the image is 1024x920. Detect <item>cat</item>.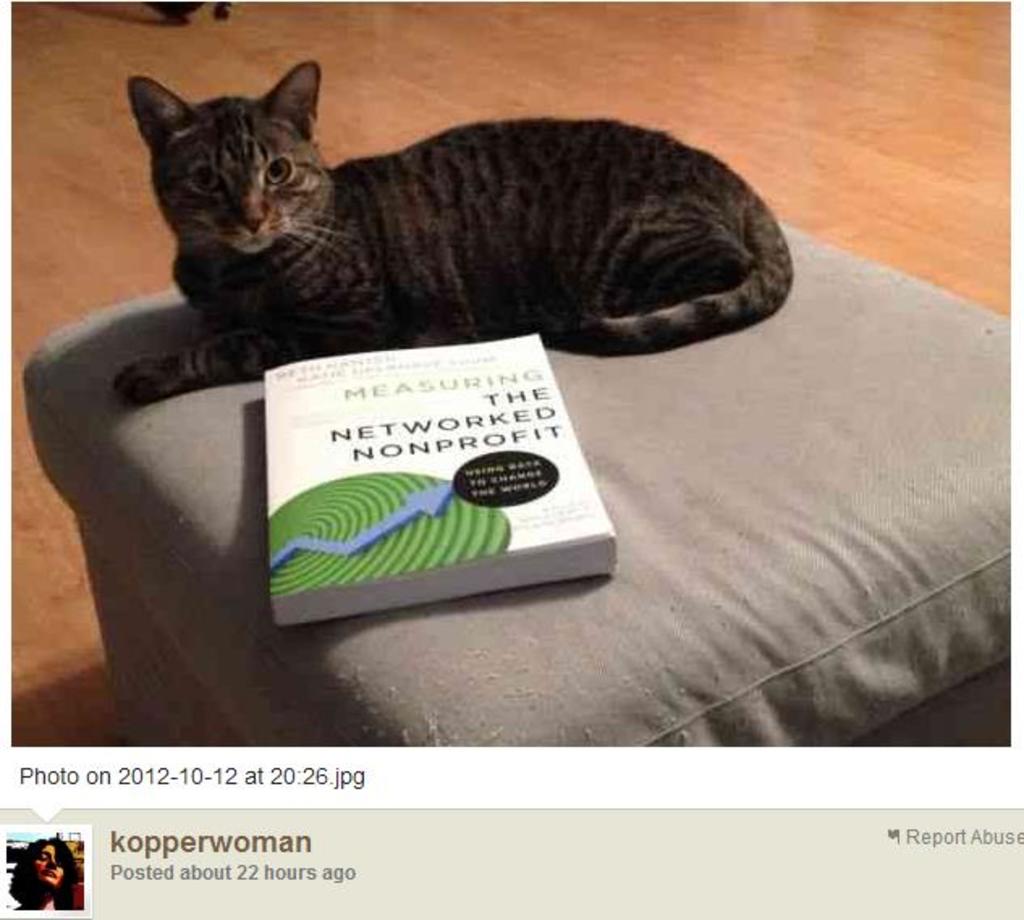
Detection: 110 58 796 401.
